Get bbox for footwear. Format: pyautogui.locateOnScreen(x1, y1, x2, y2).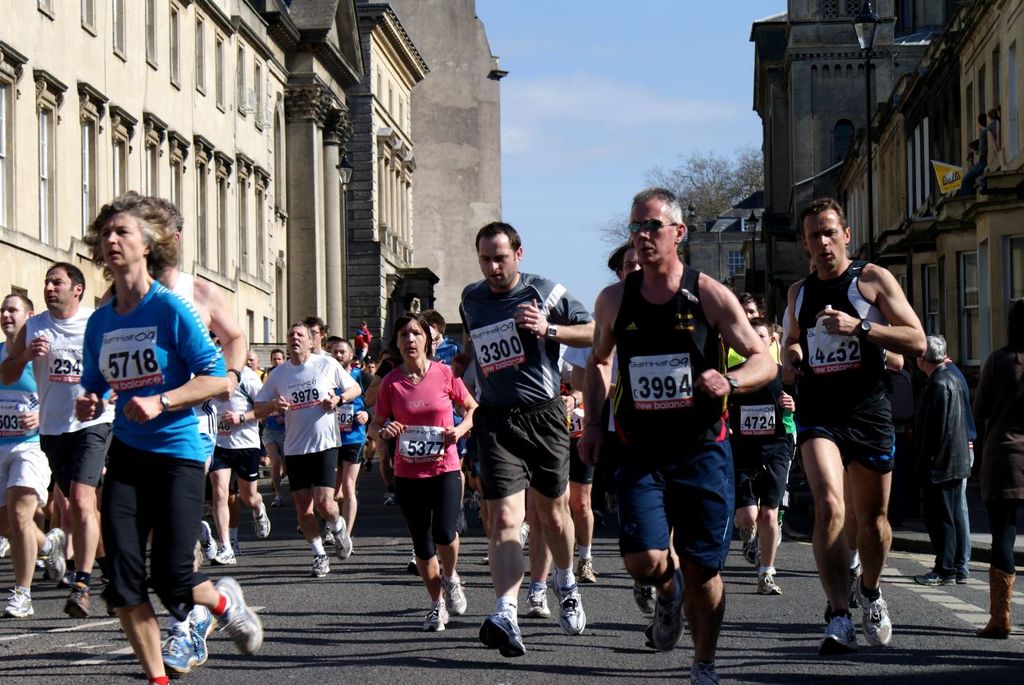
pyautogui.locateOnScreen(194, 621, 211, 641).
